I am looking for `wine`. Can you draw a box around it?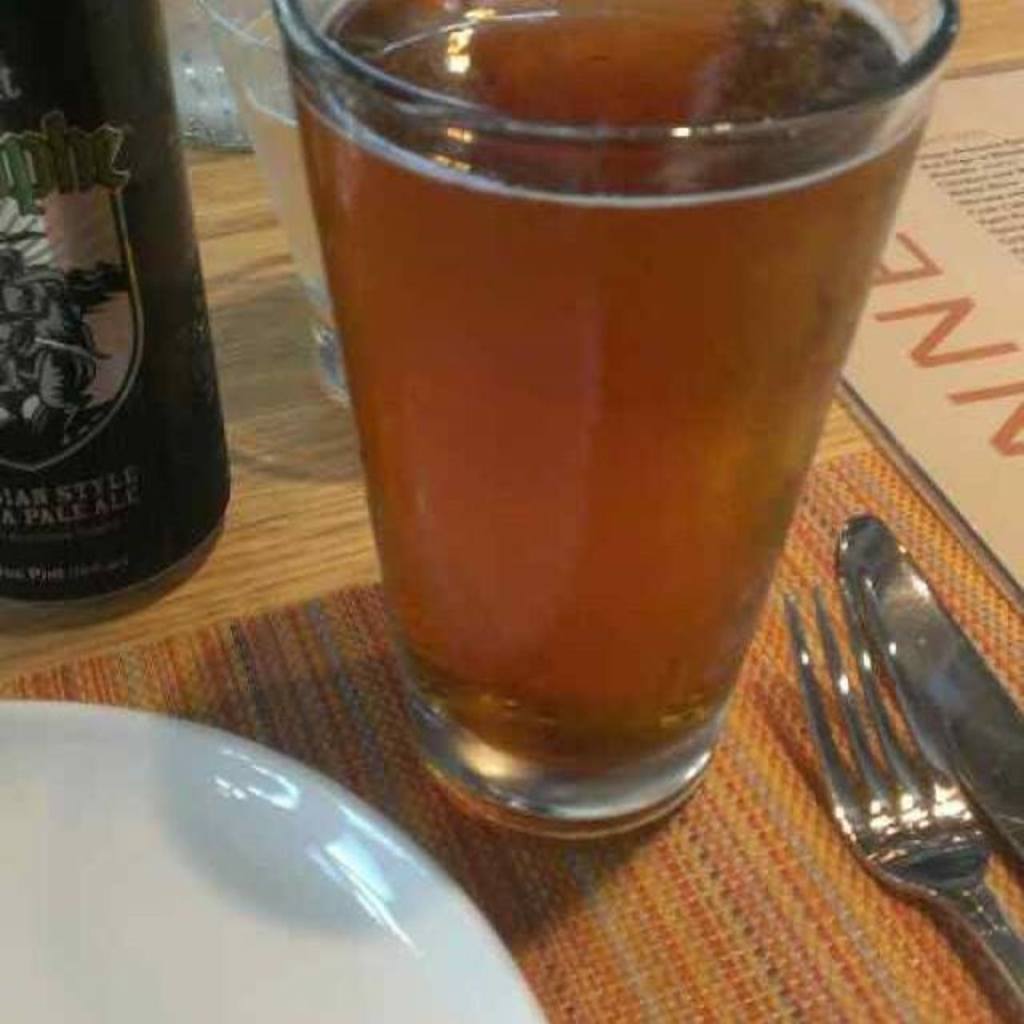
Sure, the bounding box is {"left": 0, "top": 0, "right": 246, "bottom": 606}.
